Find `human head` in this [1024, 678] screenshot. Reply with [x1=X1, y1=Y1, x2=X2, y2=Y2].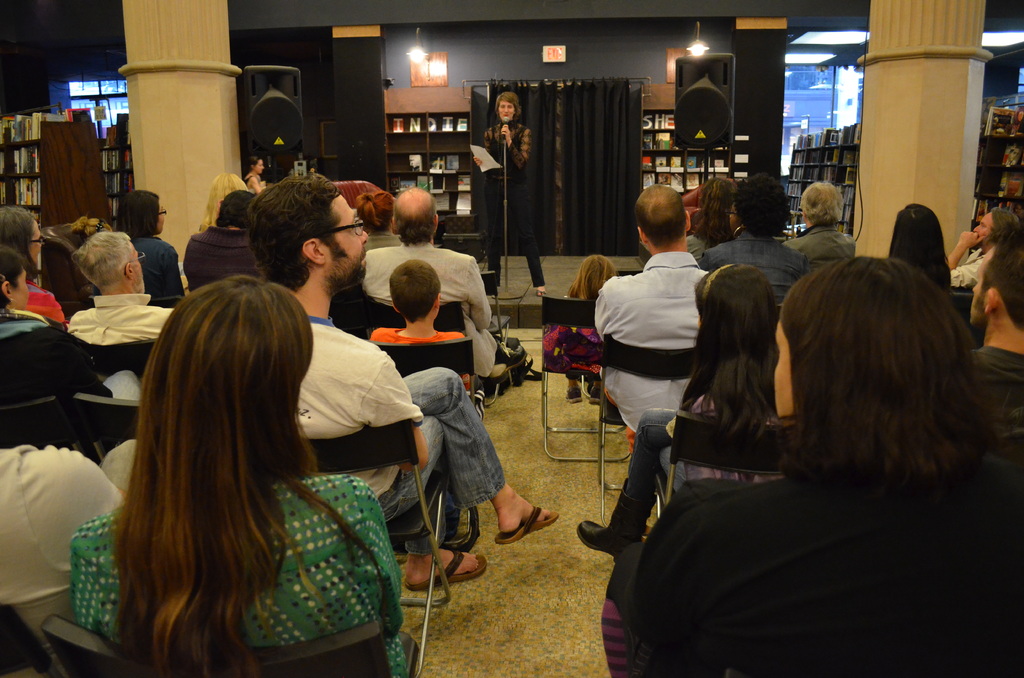
[x1=495, y1=92, x2=522, y2=125].
